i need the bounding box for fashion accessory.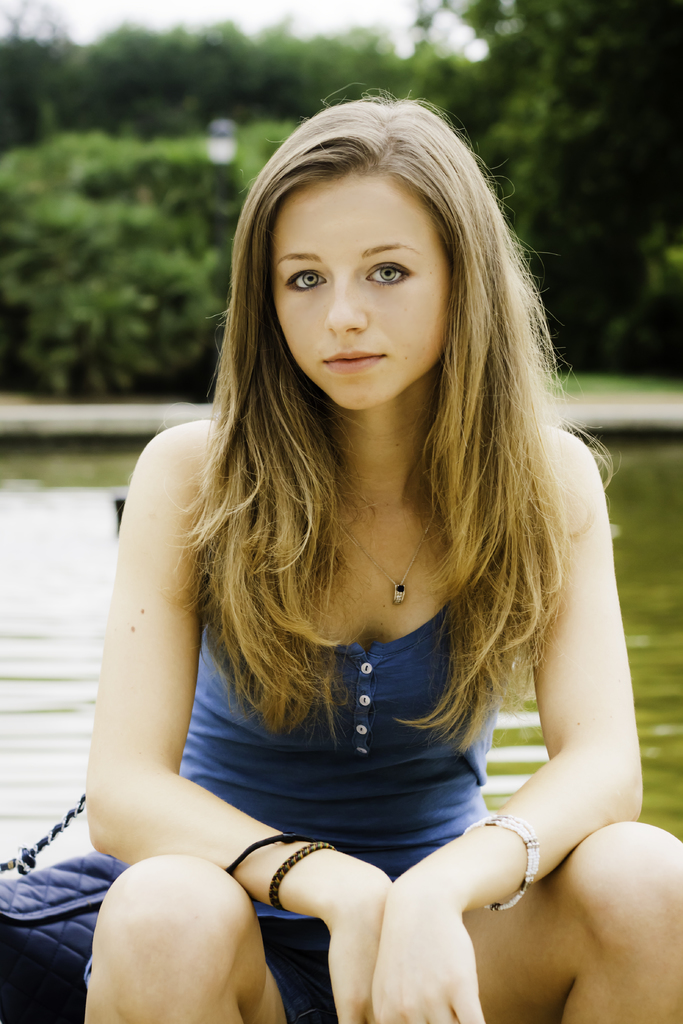
Here it is: <region>338, 512, 434, 605</region>.
